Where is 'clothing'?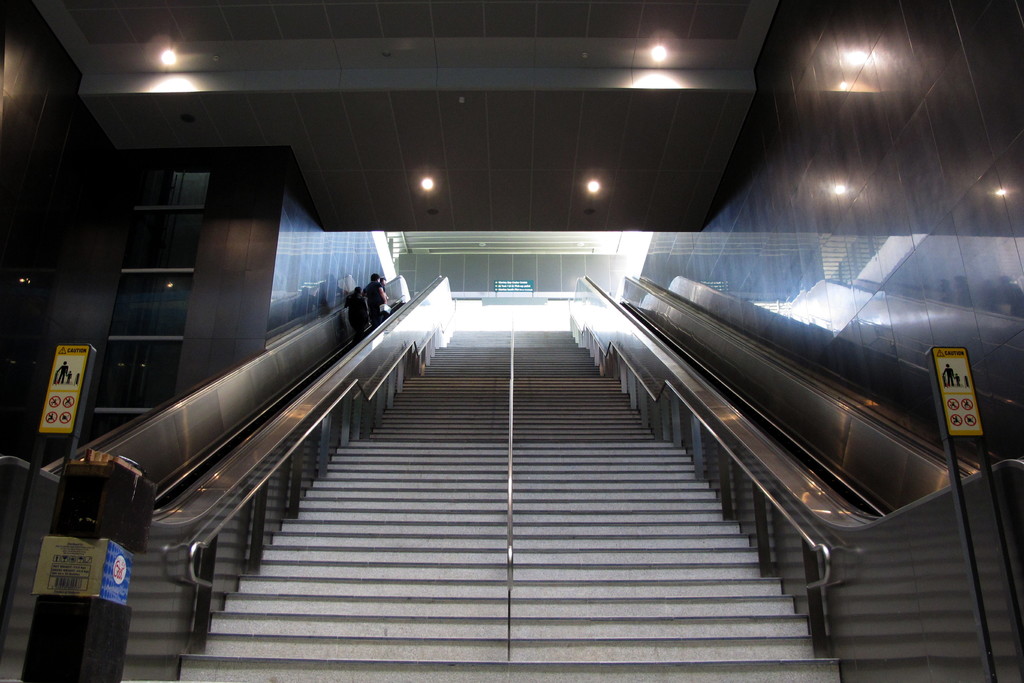
<box>364,281,384,323</box>.
